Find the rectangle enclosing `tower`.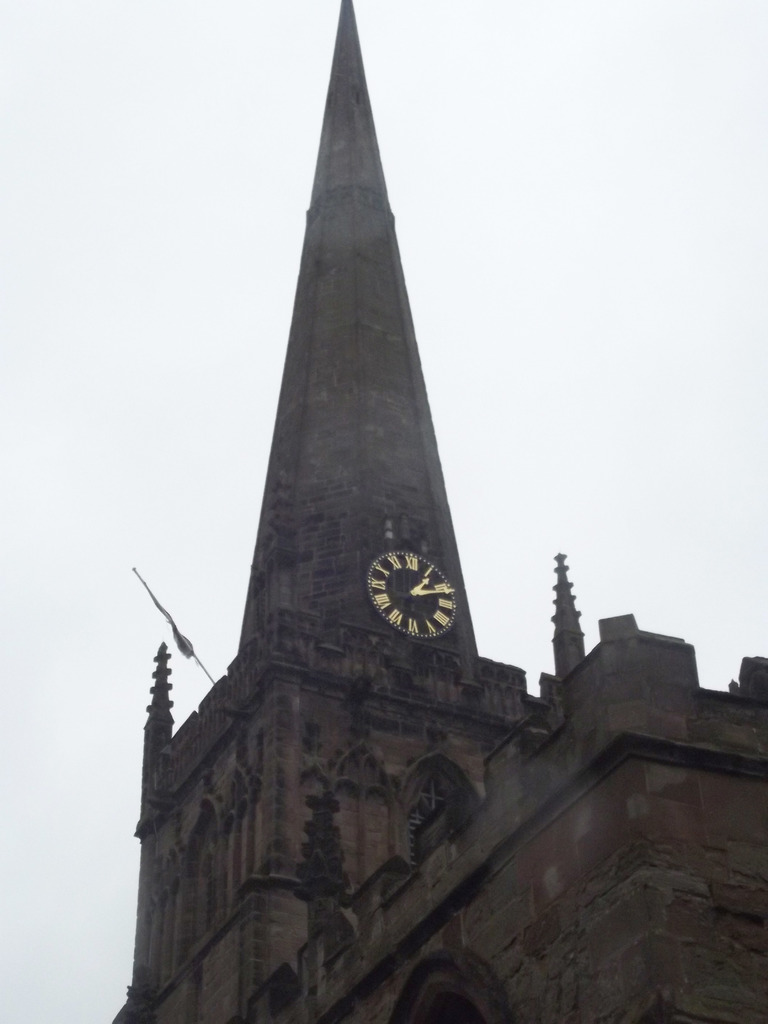
bbox=(177, 0, 526, 816).
